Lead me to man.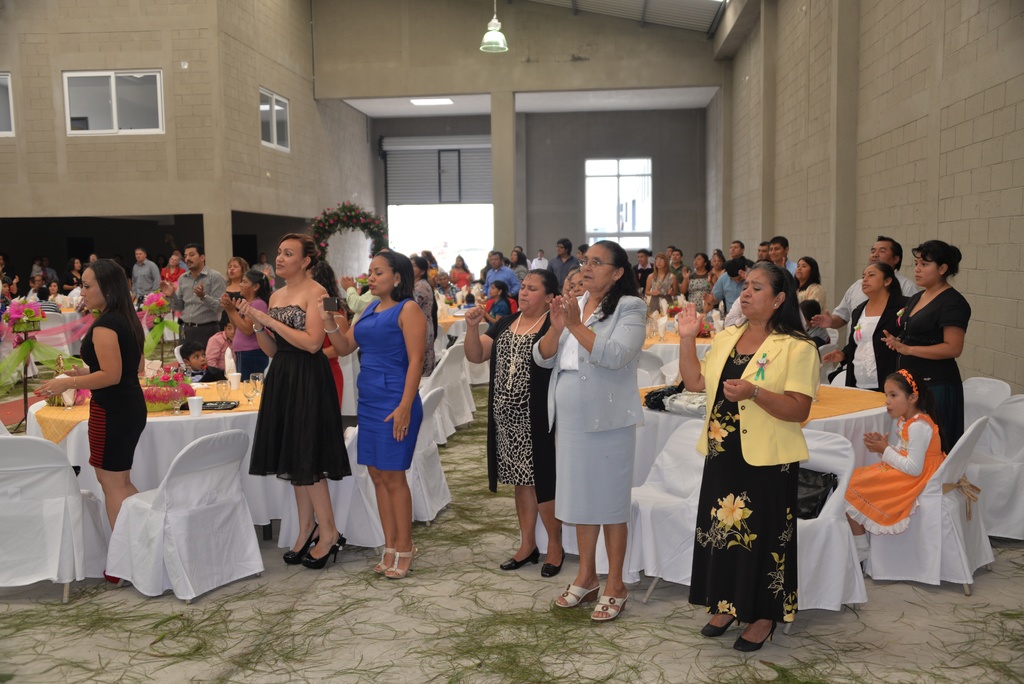
Lead to 755/240/771/263.
